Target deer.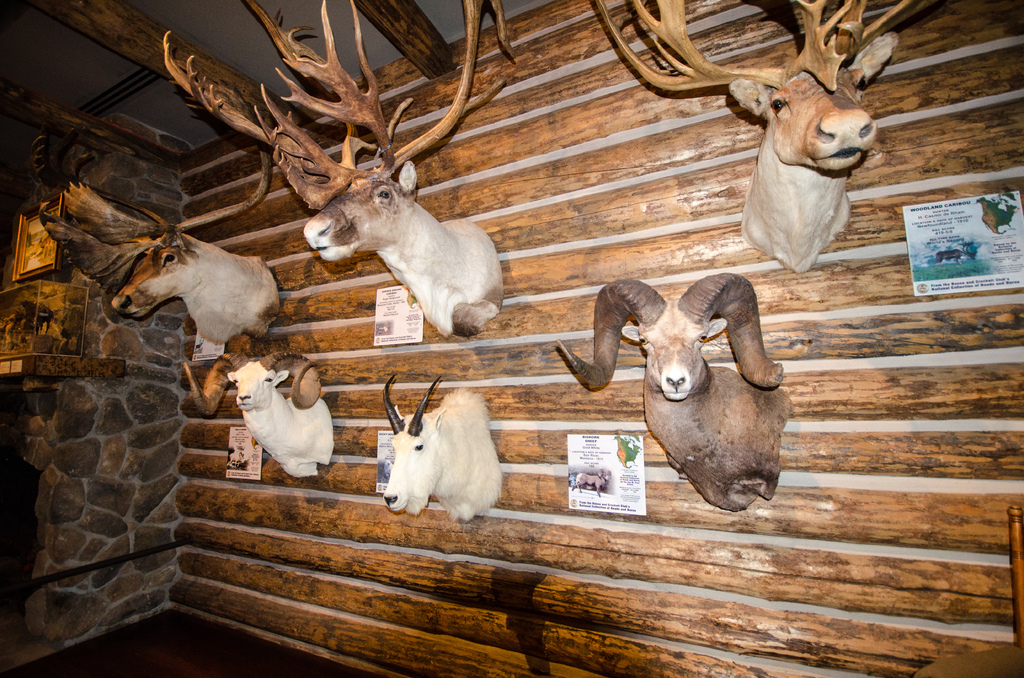
Target region: rect(383, 375, 503, 519).
